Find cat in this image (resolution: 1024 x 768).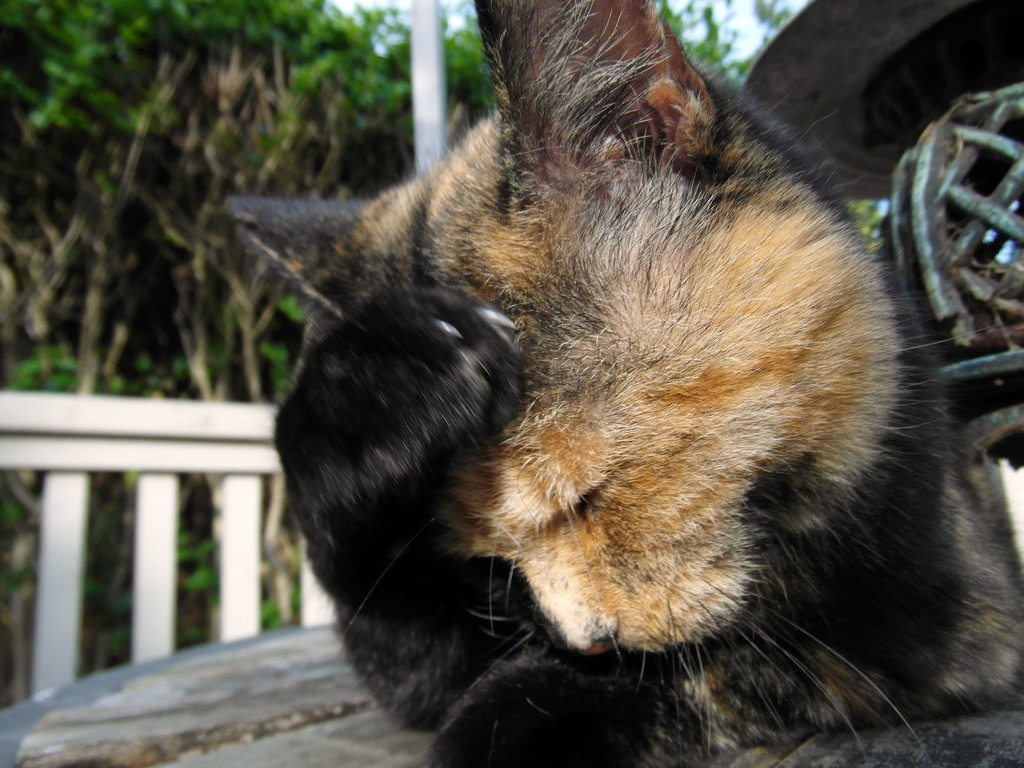
box(227, 0, 1023, 767).
